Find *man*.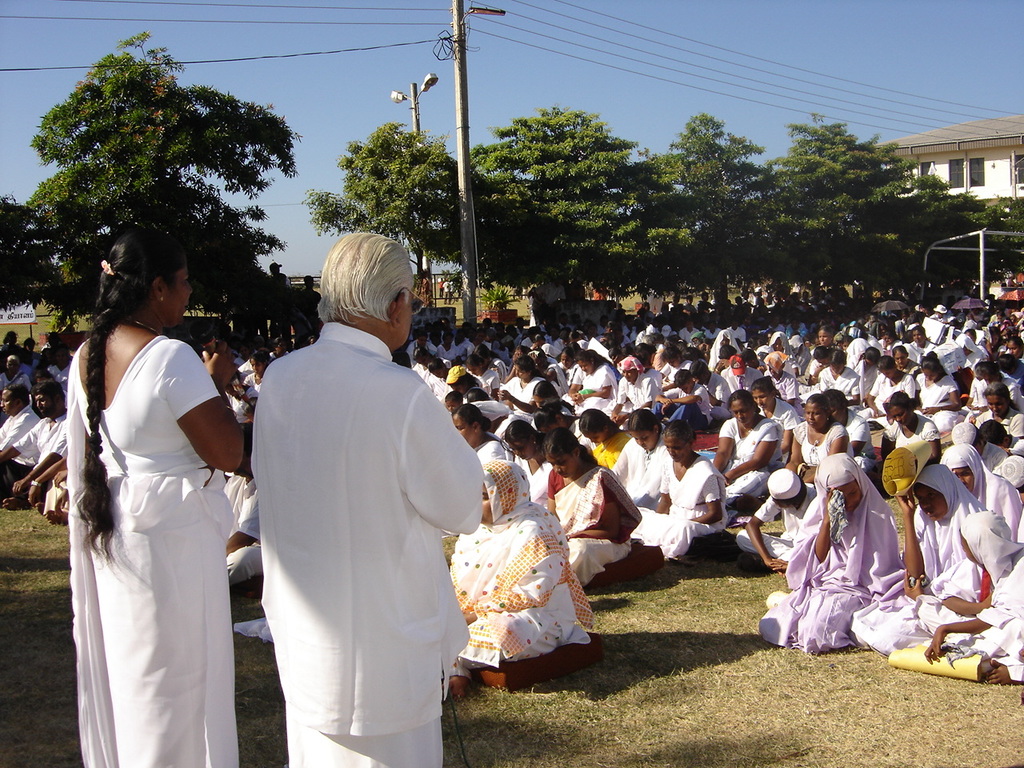
239 216 480 767.
